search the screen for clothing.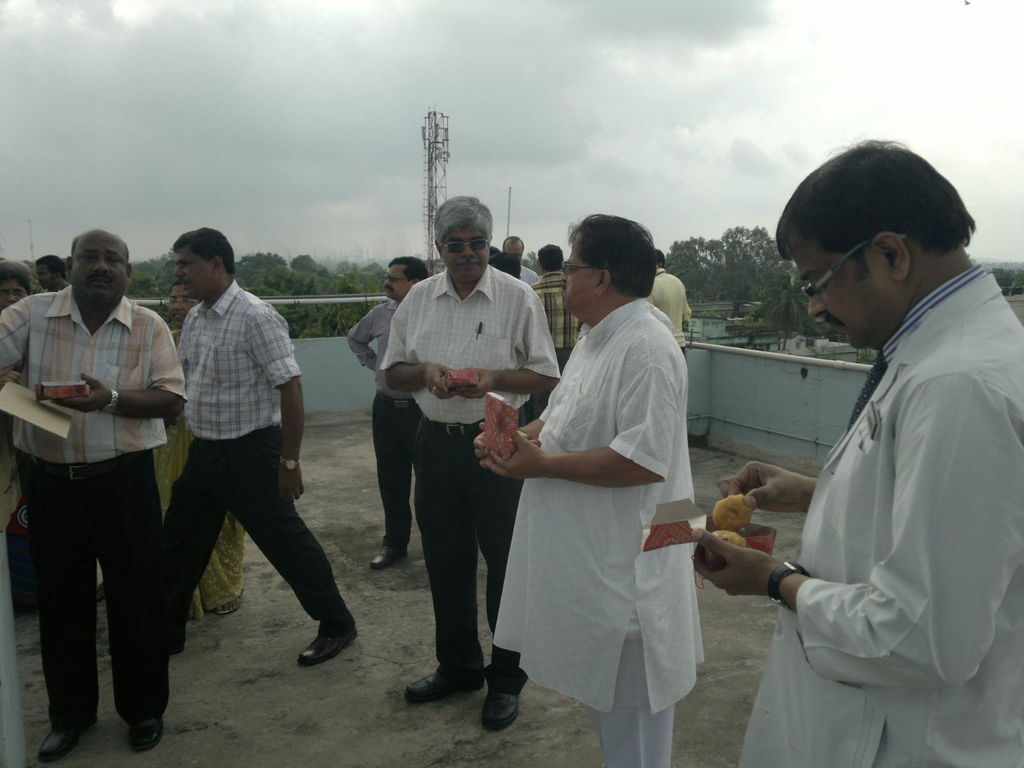
Found at select_region(741, 210, 1010, 744).
